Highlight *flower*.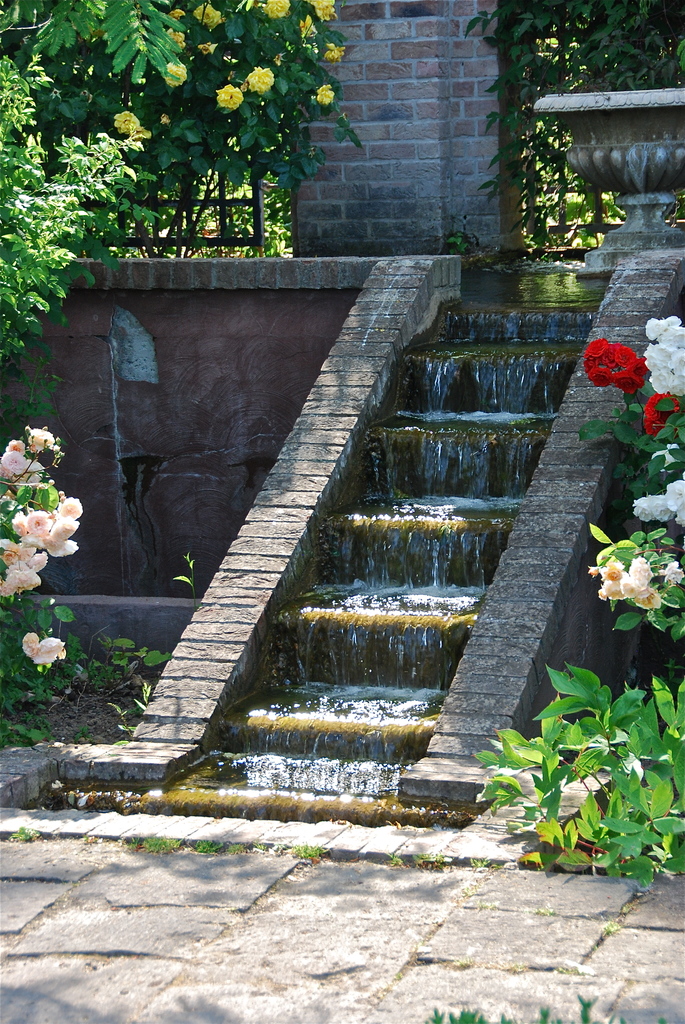
Highlighted region: [left=324, top=42, right=347, bottom=64].
